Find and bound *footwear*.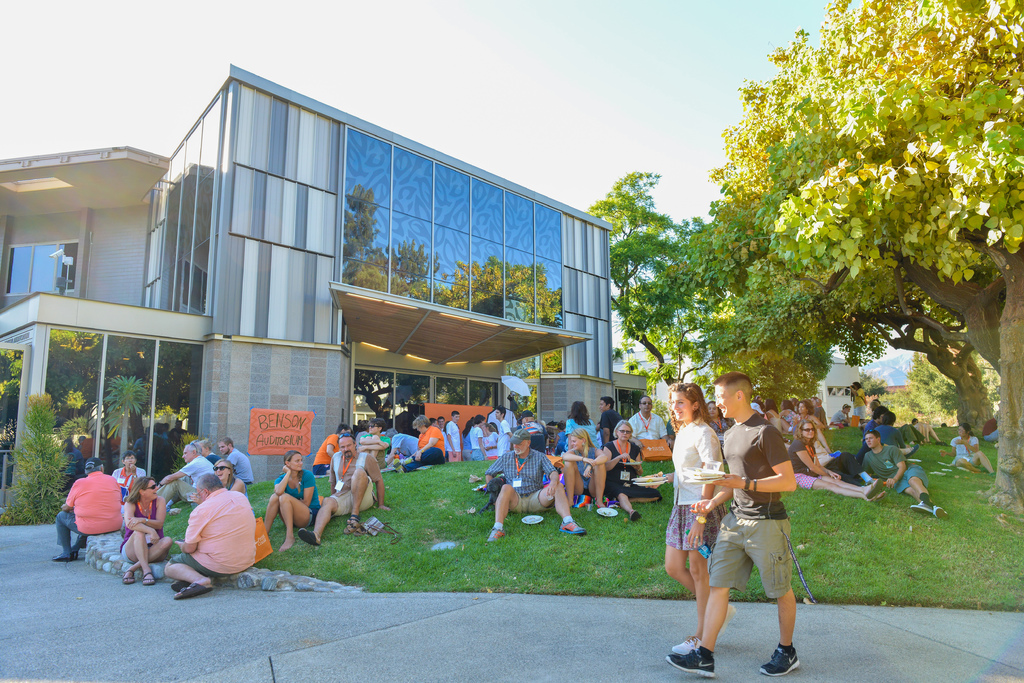
Bound: 630/508/642/525.
